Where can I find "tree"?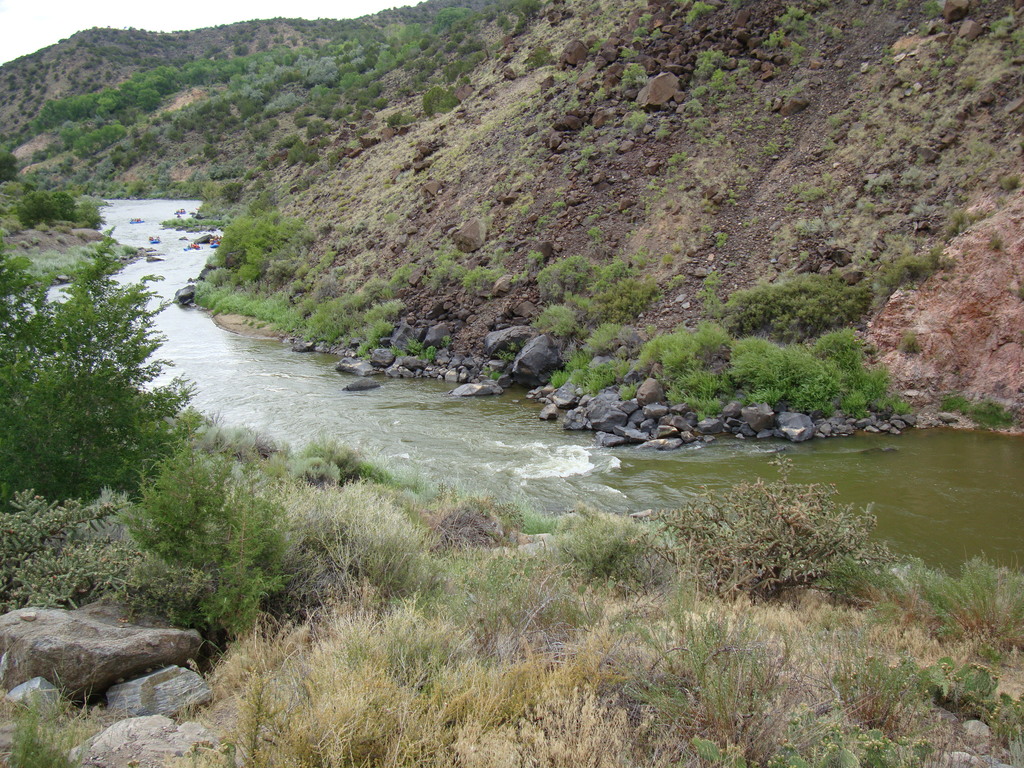
You can find it at 0 221 211 507.
